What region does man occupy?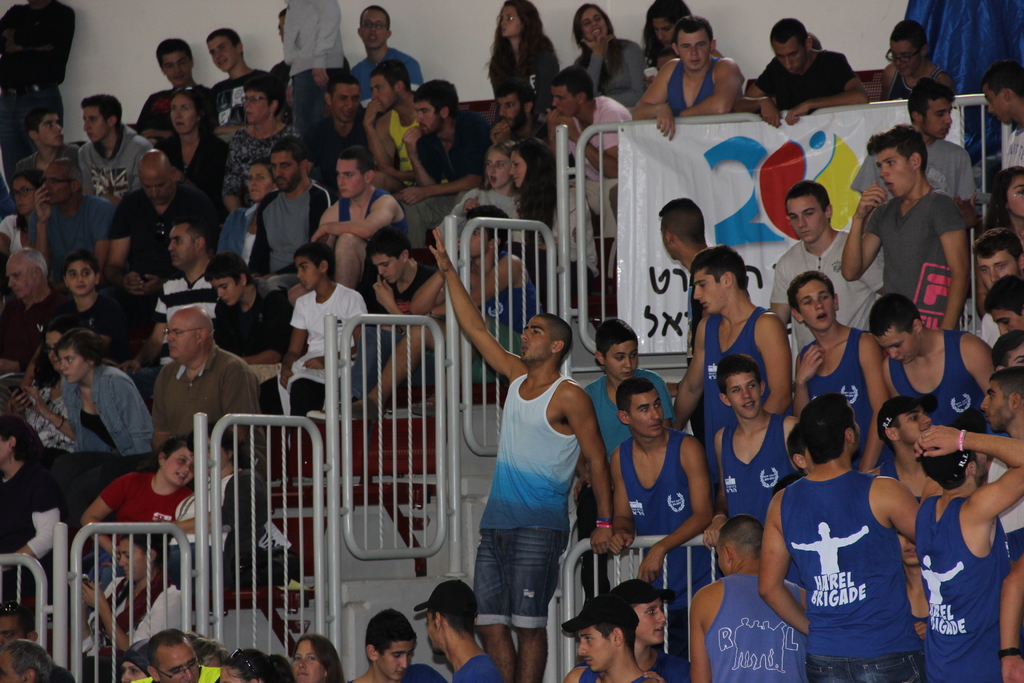
[206, 23, 269, 144].
